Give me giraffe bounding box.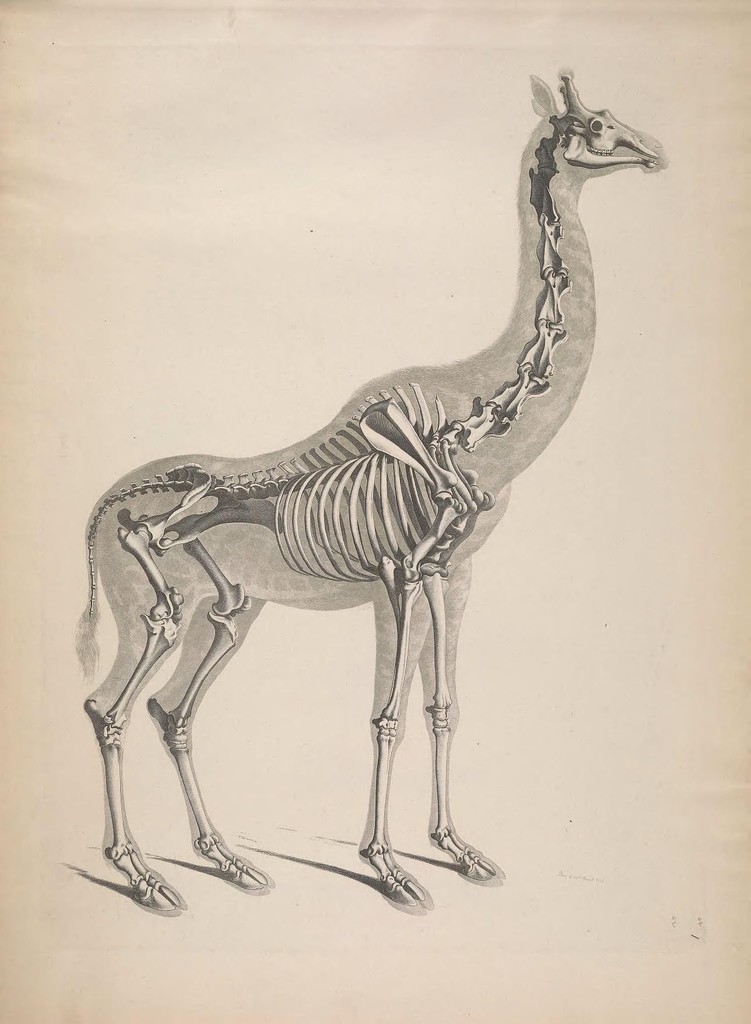
Rect(70, 66, 659, 913).
